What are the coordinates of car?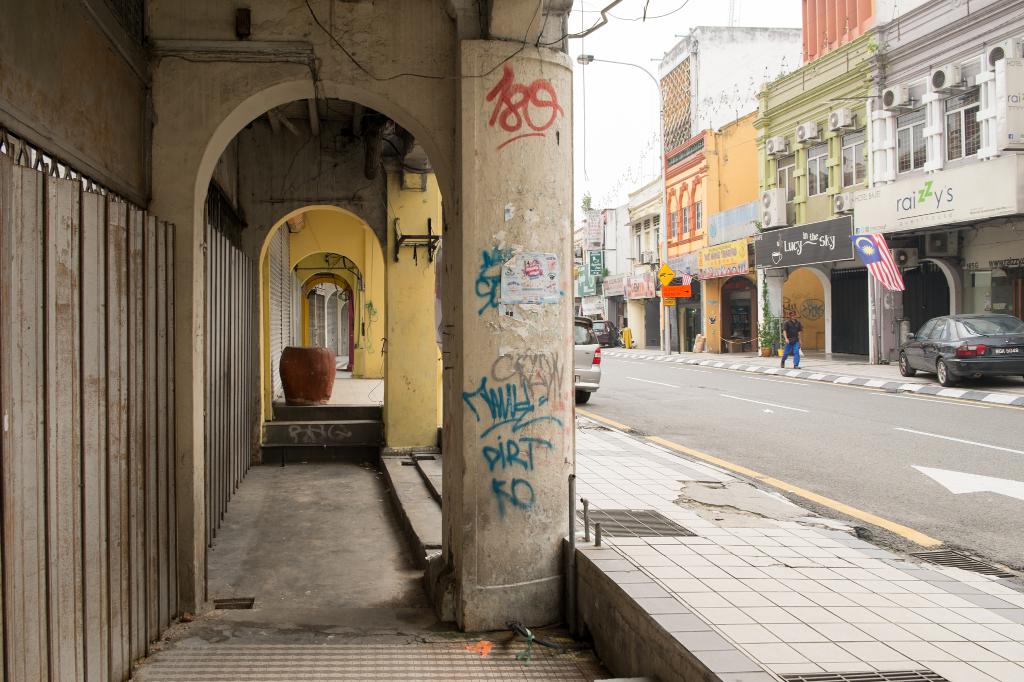
locate(576, 316, 605, 407).
